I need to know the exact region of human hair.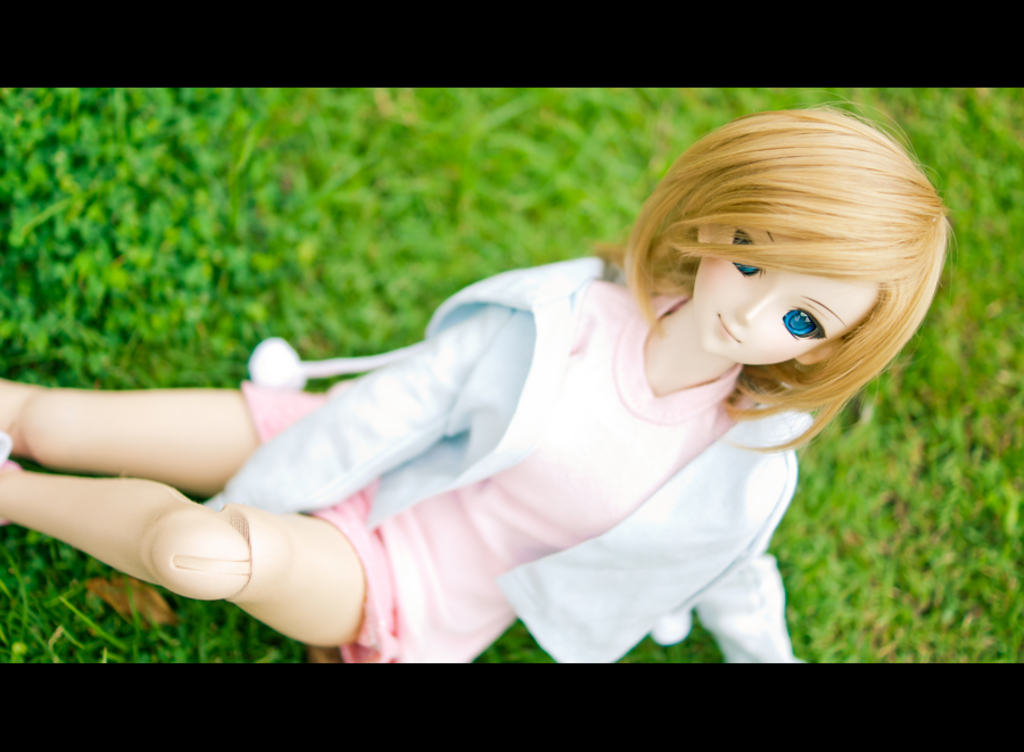
Region: detection(619, 111, 943, 398).
